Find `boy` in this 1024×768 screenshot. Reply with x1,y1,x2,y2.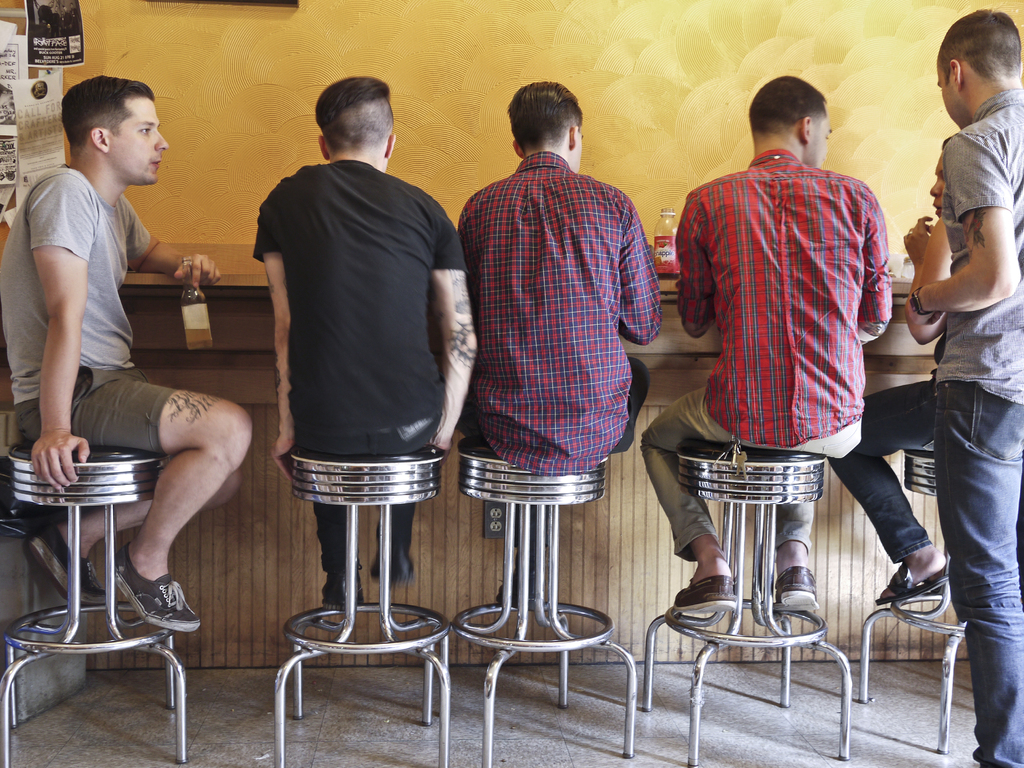
0,77,222,636.
